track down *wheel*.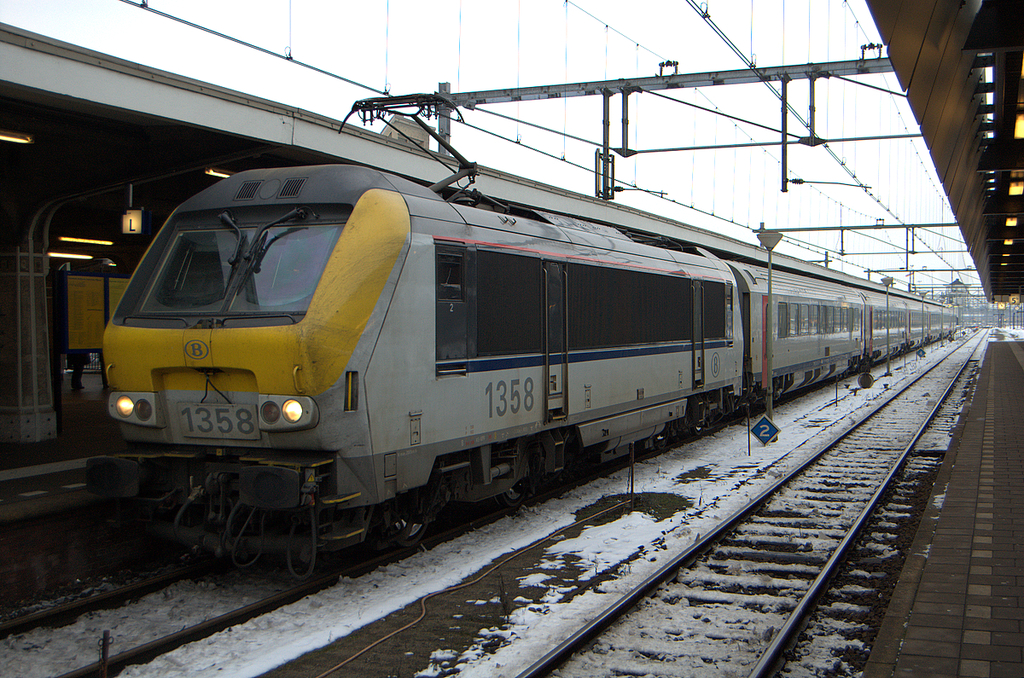
Tracked to left=695, top=429, right=702, bottom=441.
